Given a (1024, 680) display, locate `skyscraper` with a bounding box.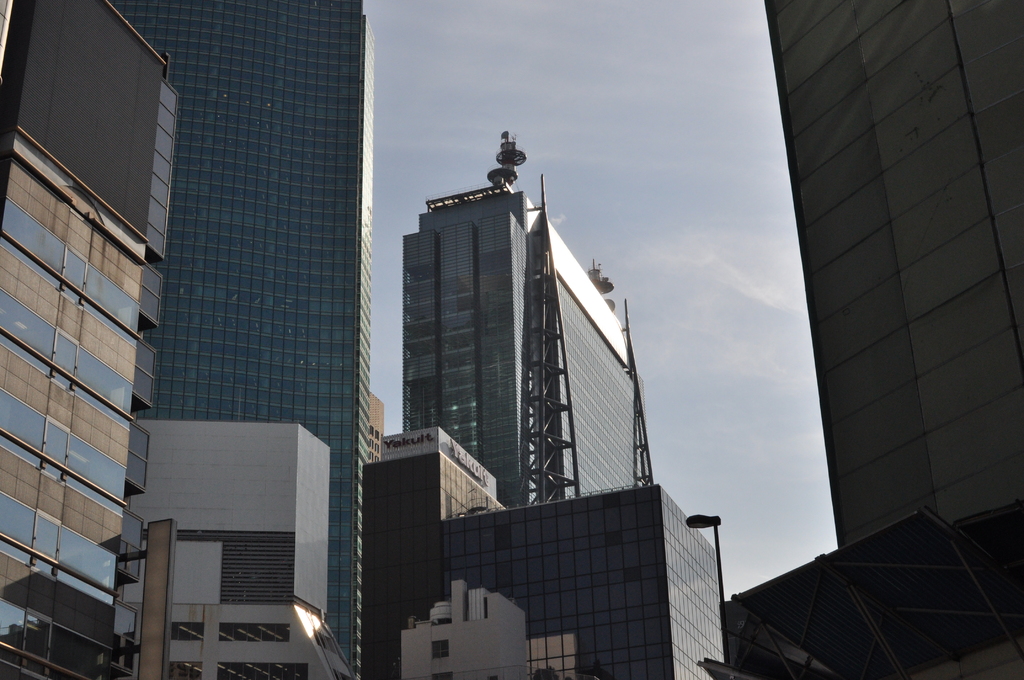
Located: detection(102, 10, 403, 636).
